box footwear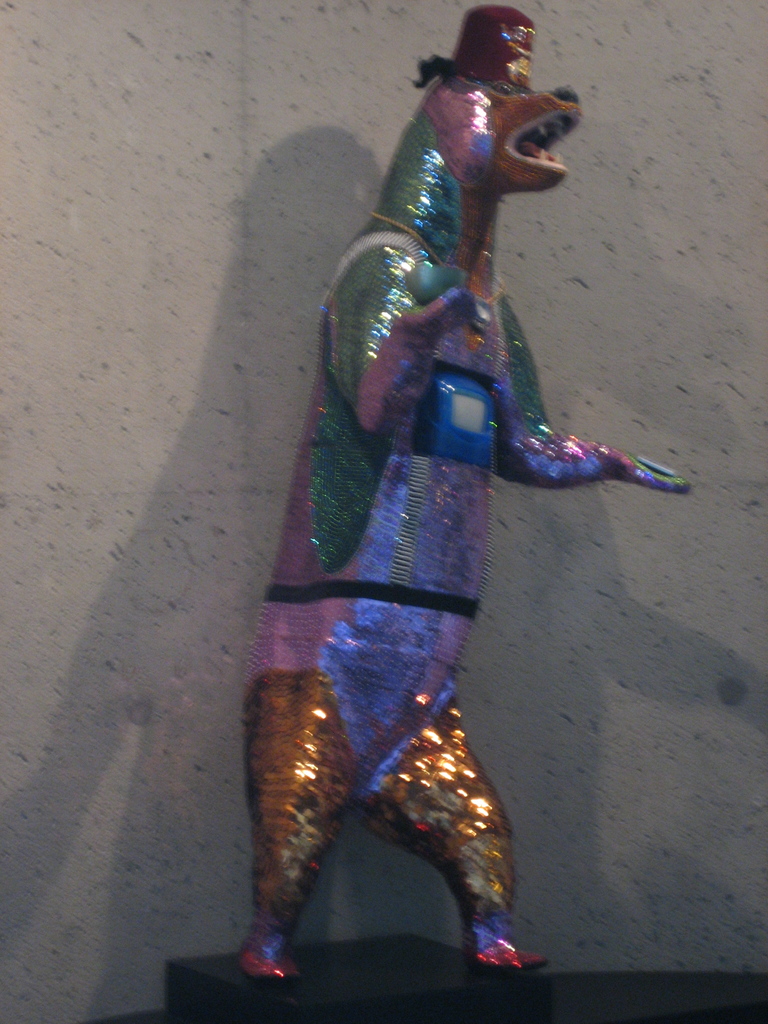
{"x1": 213, "y1": 919, "x2": 316, "y2": 995}
